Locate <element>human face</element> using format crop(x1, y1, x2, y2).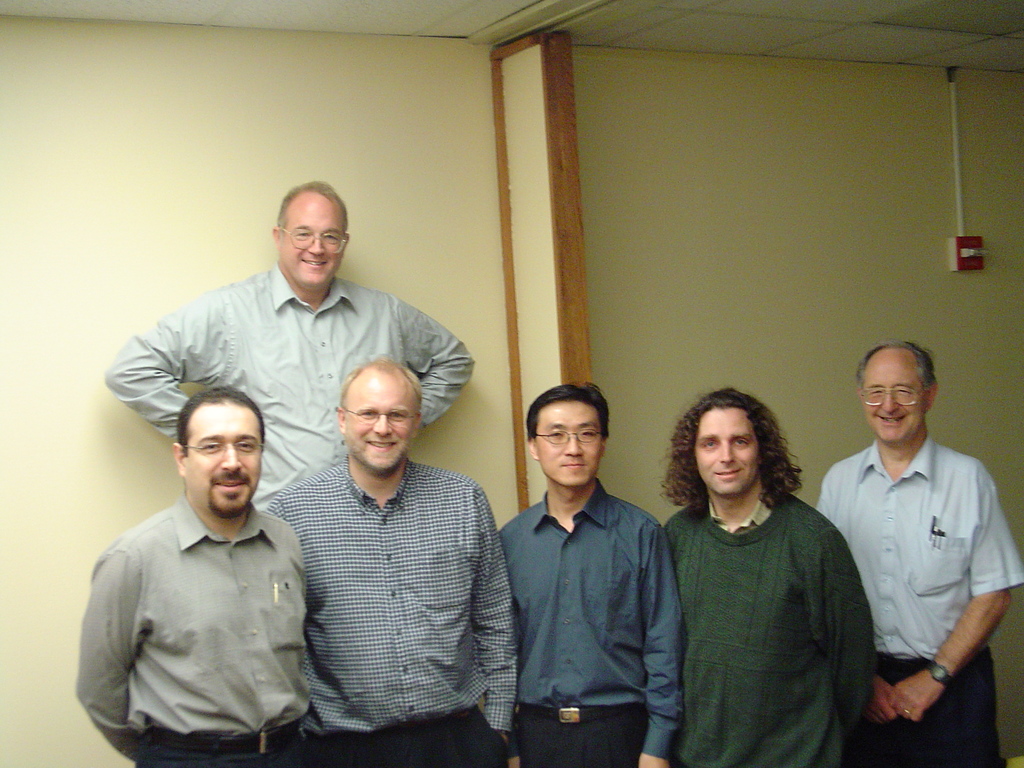
crop(340, 373, 408, 476).
